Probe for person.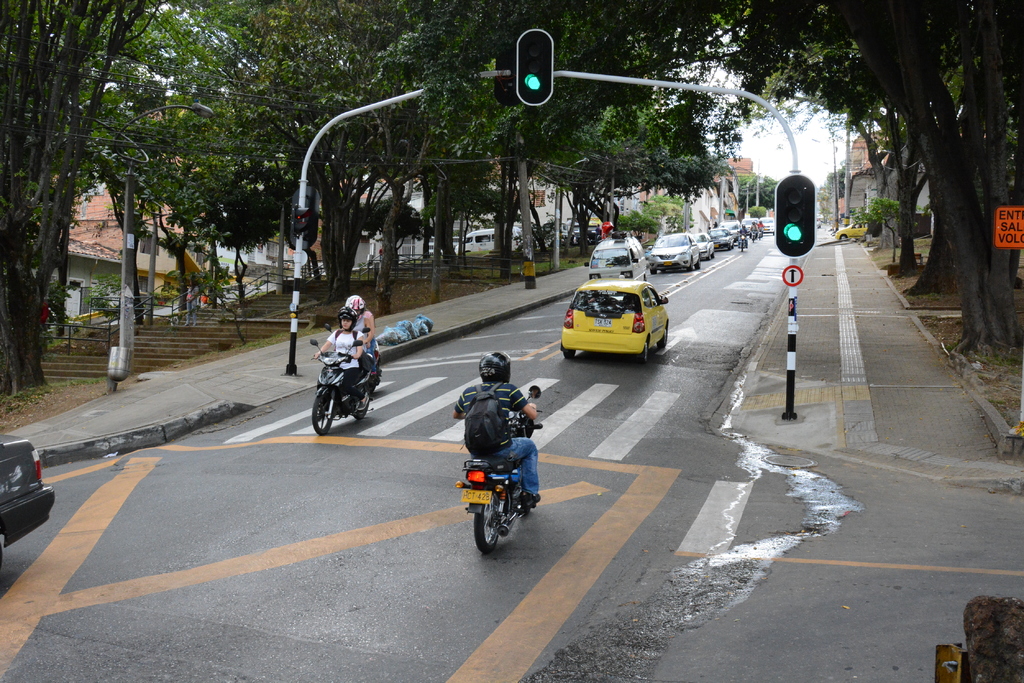
Probe result: detection(343, 295, 376, 385).
